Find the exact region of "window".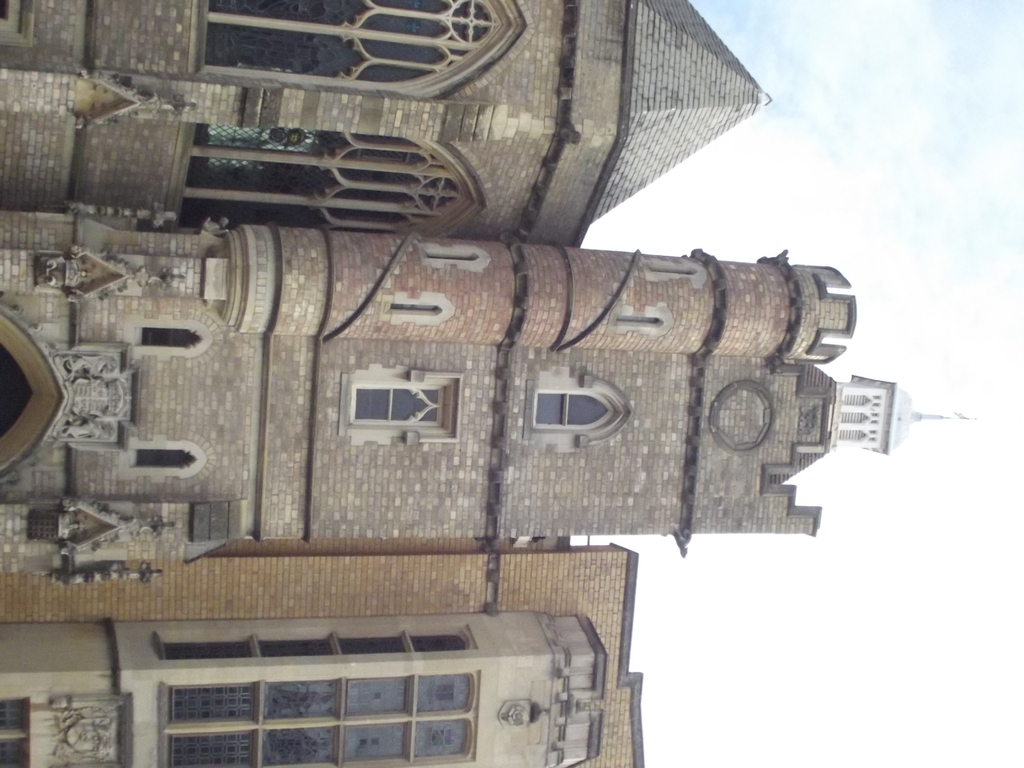
Exact region: crop(607, 301, 678, 332).
